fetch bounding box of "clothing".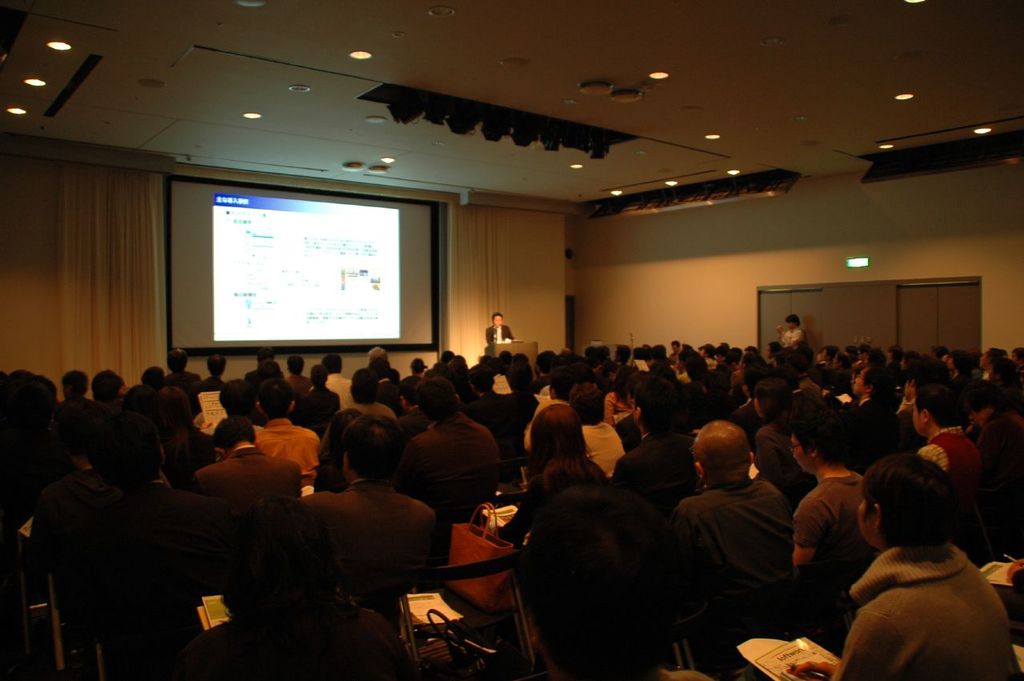
Bbox: bbox=[790, 480, 855, 611].
